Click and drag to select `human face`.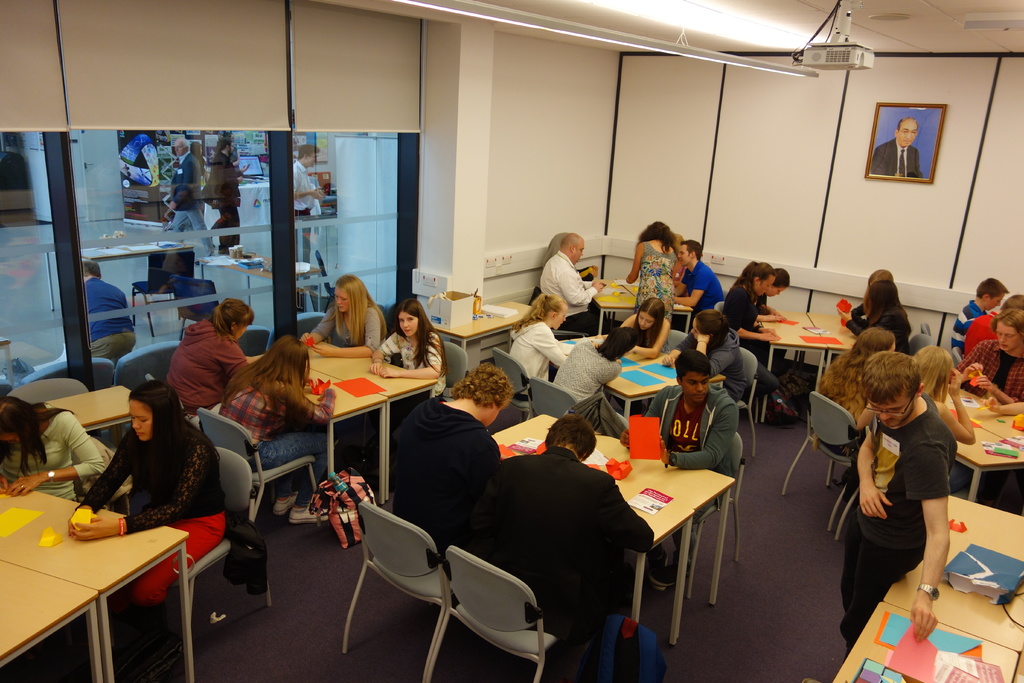
Selection: (898, 120, 917, 147).
